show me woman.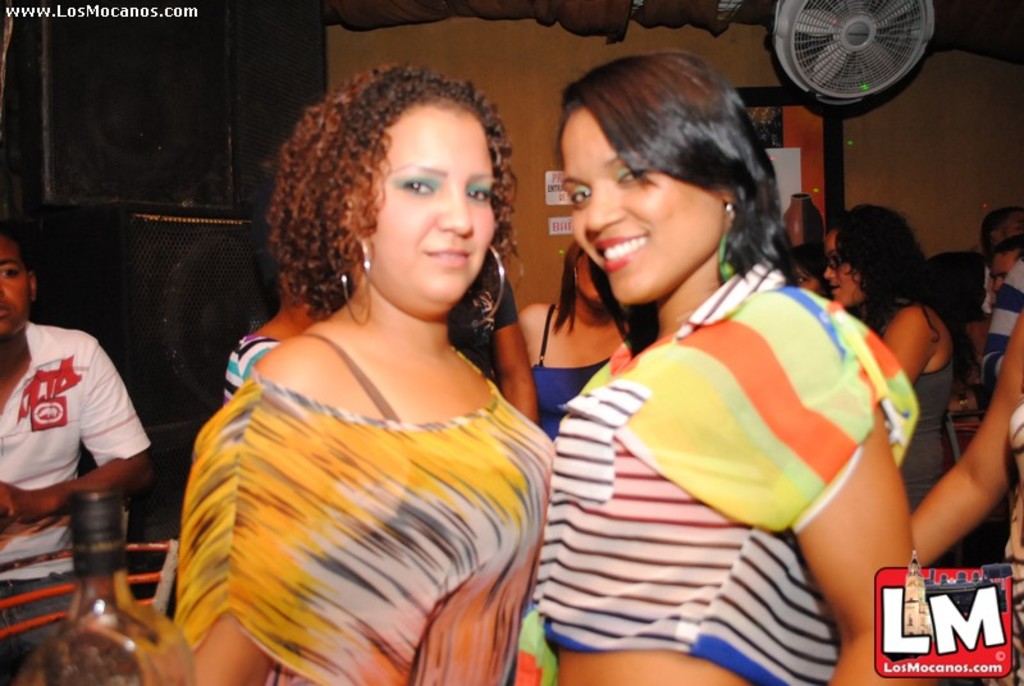
woman is here: 173, 60, 554, 685.
